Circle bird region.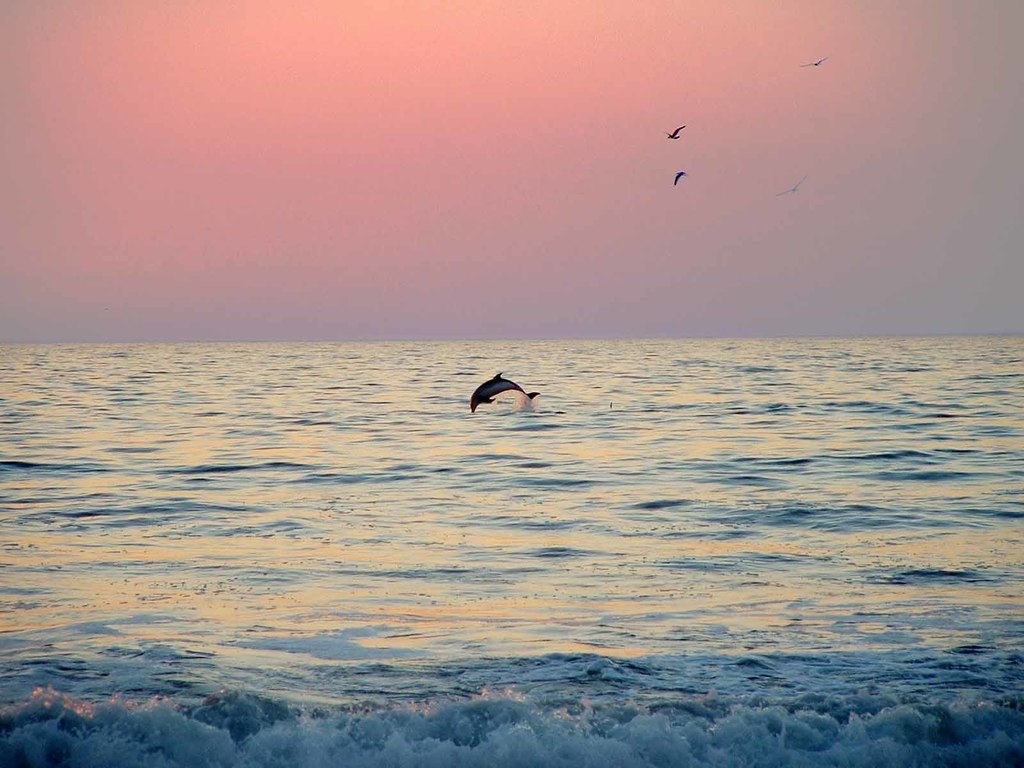
Region: bbox=[773, 175, 808, 198].
